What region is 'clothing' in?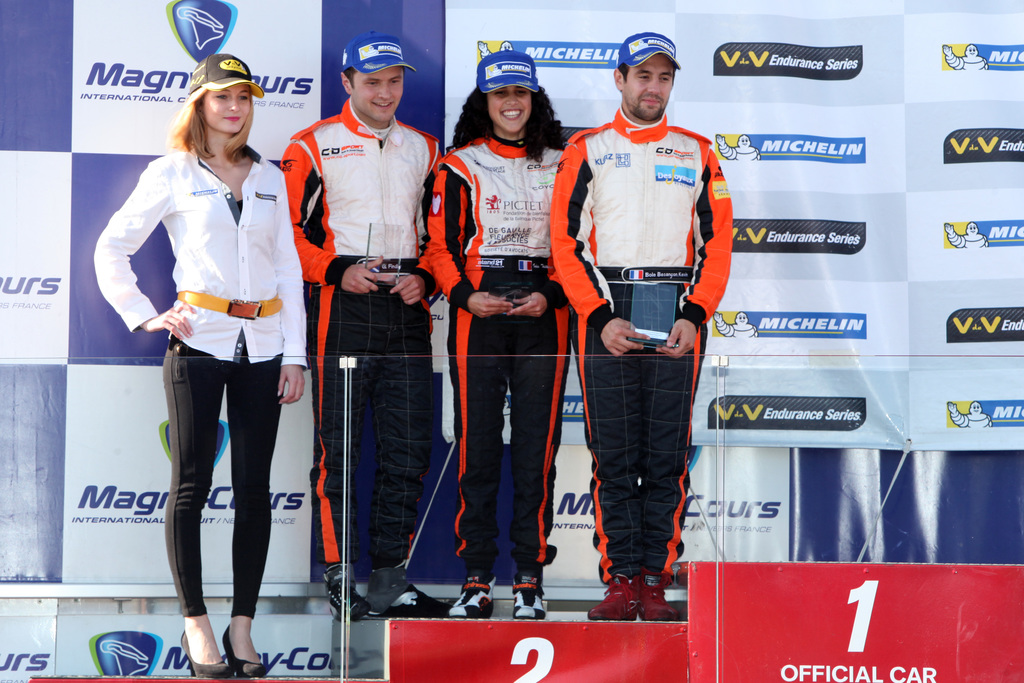
548/106/730/587.
